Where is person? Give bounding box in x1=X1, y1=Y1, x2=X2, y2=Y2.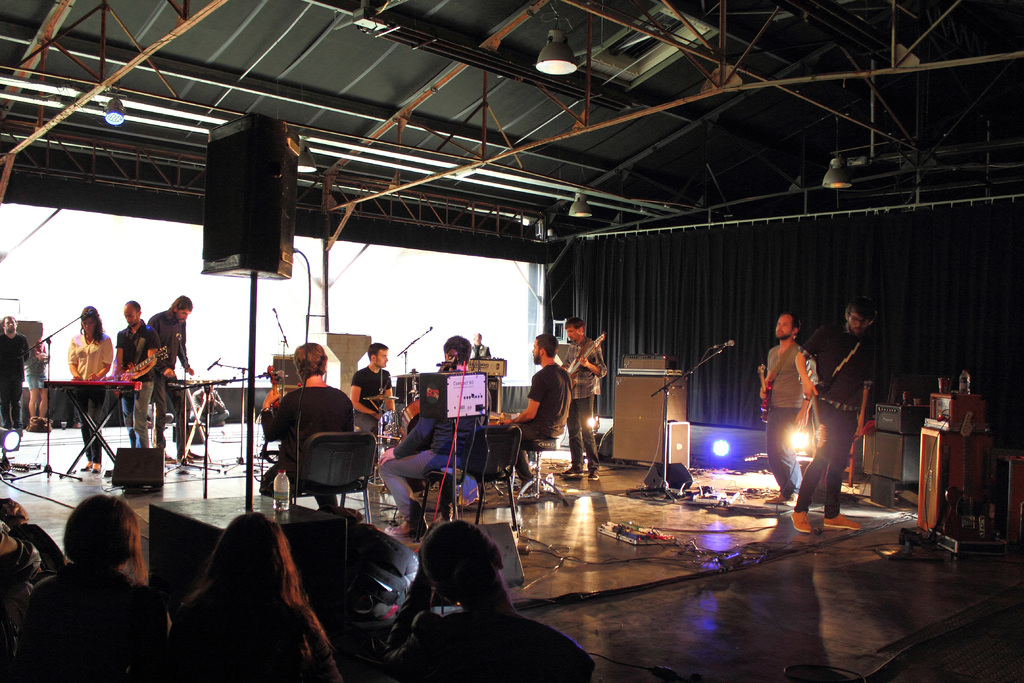
x1=371, y1=514, x2=610, y2=682.
